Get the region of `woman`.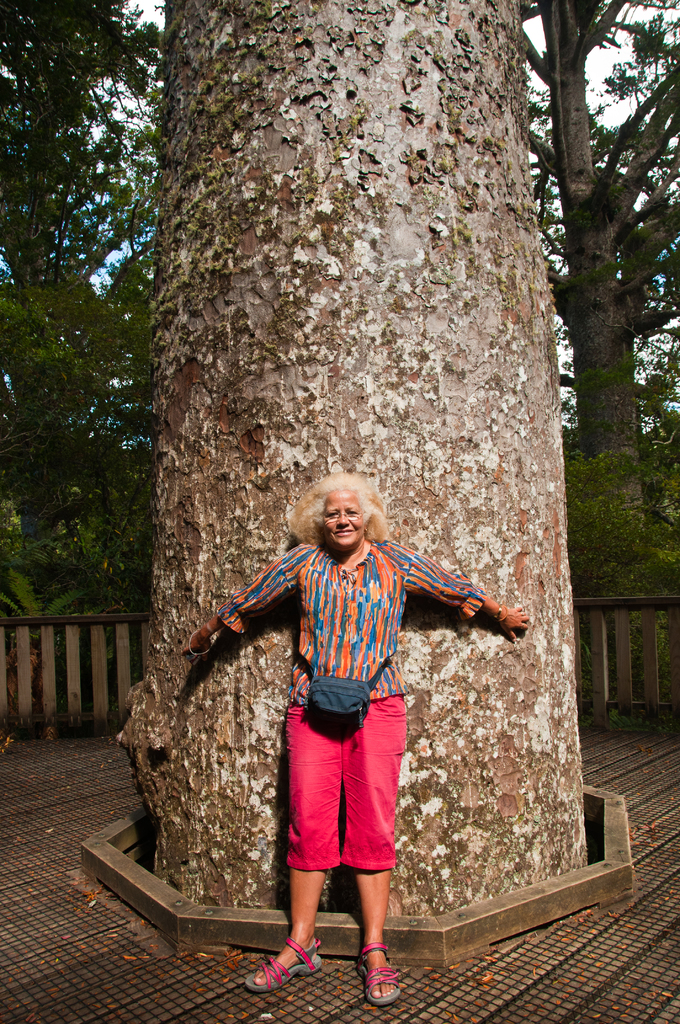
rect(171, 468, 503, 983).
